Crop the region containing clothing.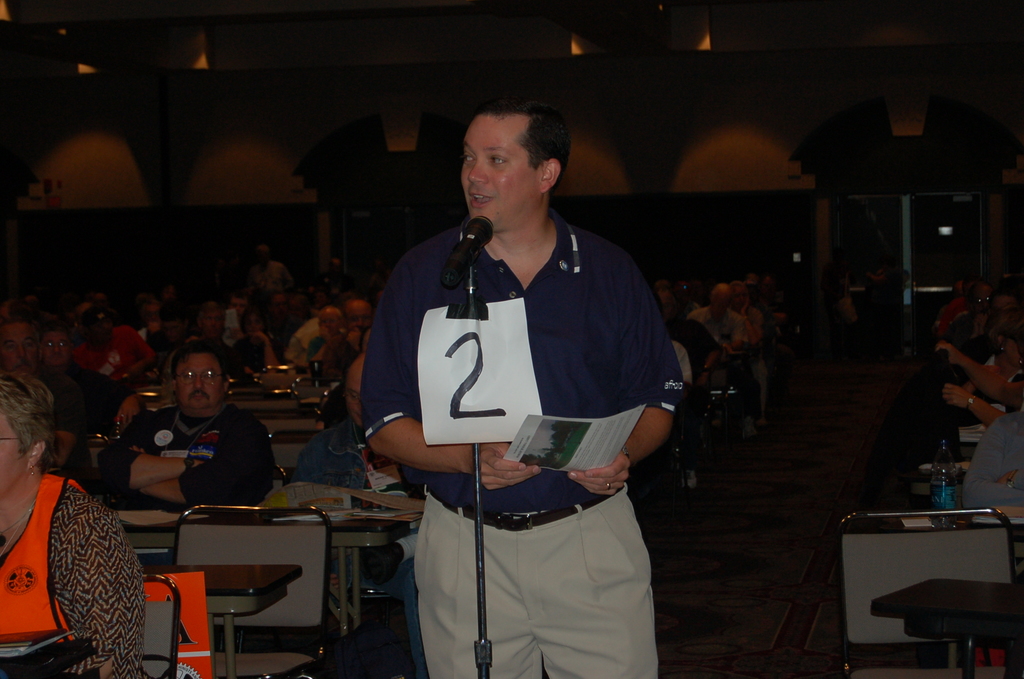
Crop region: bbox=[671, 339, 695, 389].
